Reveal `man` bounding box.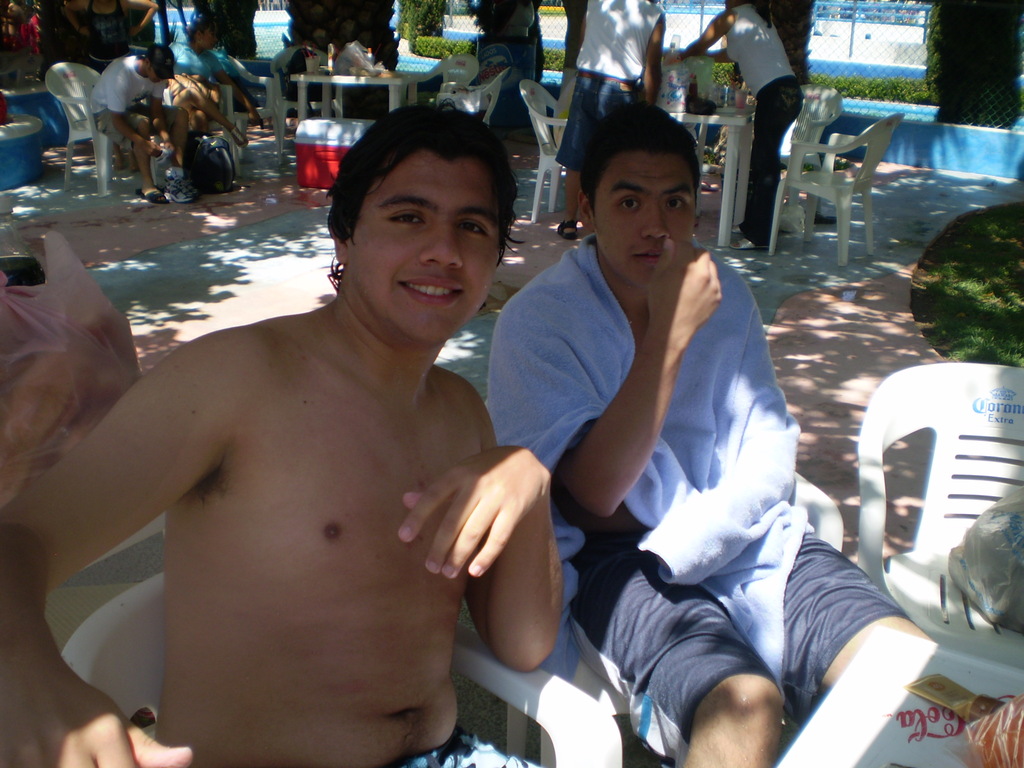
Revealed: [484,106,934,767].
